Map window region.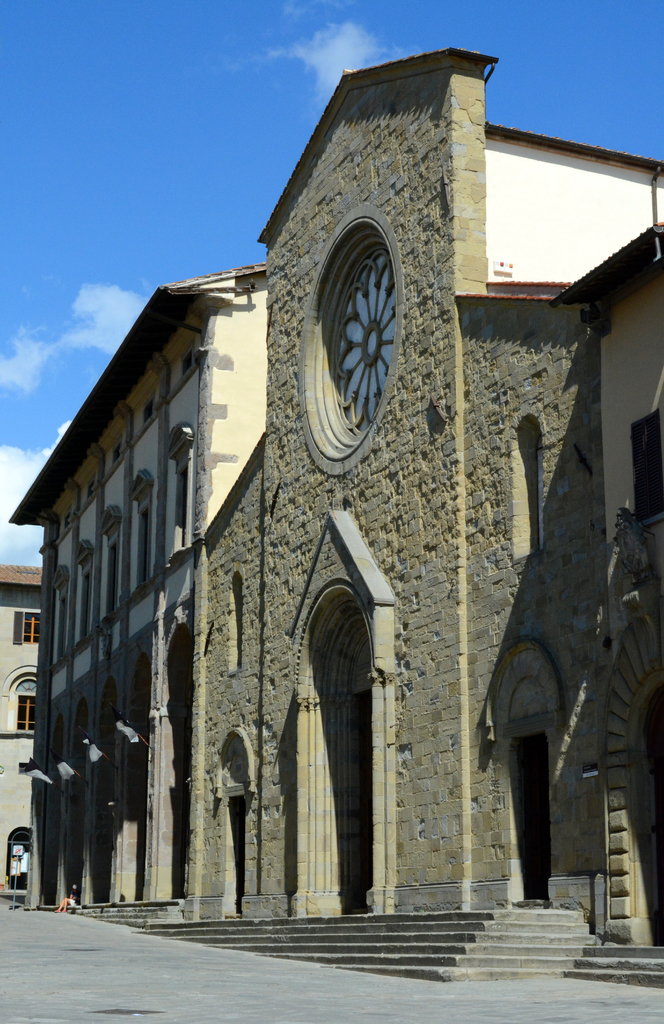
Mapped to <box>103,509,129,617</box>.
